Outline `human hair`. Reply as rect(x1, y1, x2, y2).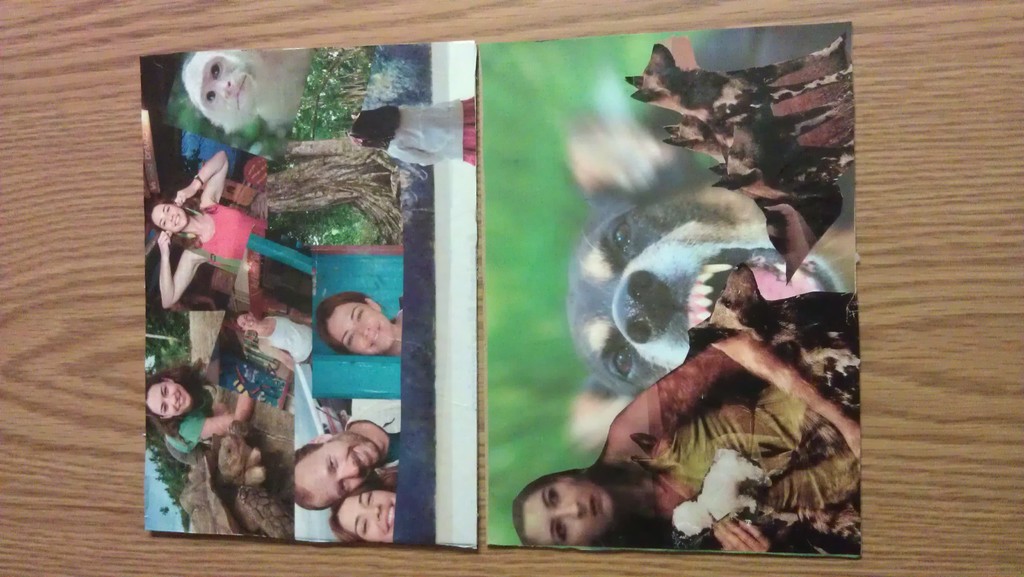
rect(508, 465, 659, 547).
